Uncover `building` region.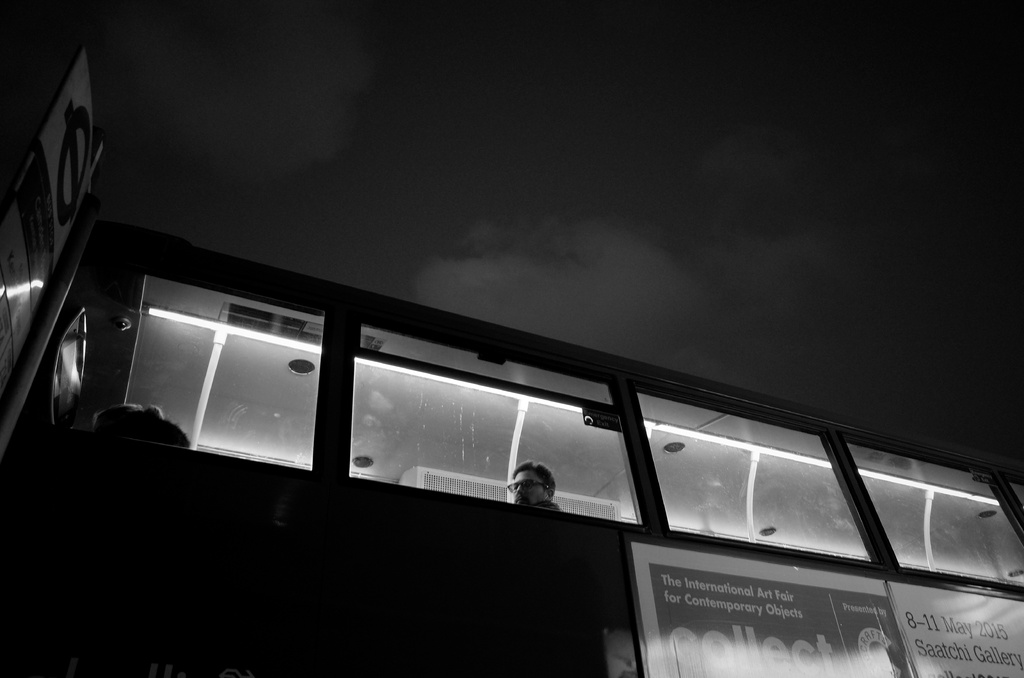
Uncovered: 0, 0, 1023, 677.
